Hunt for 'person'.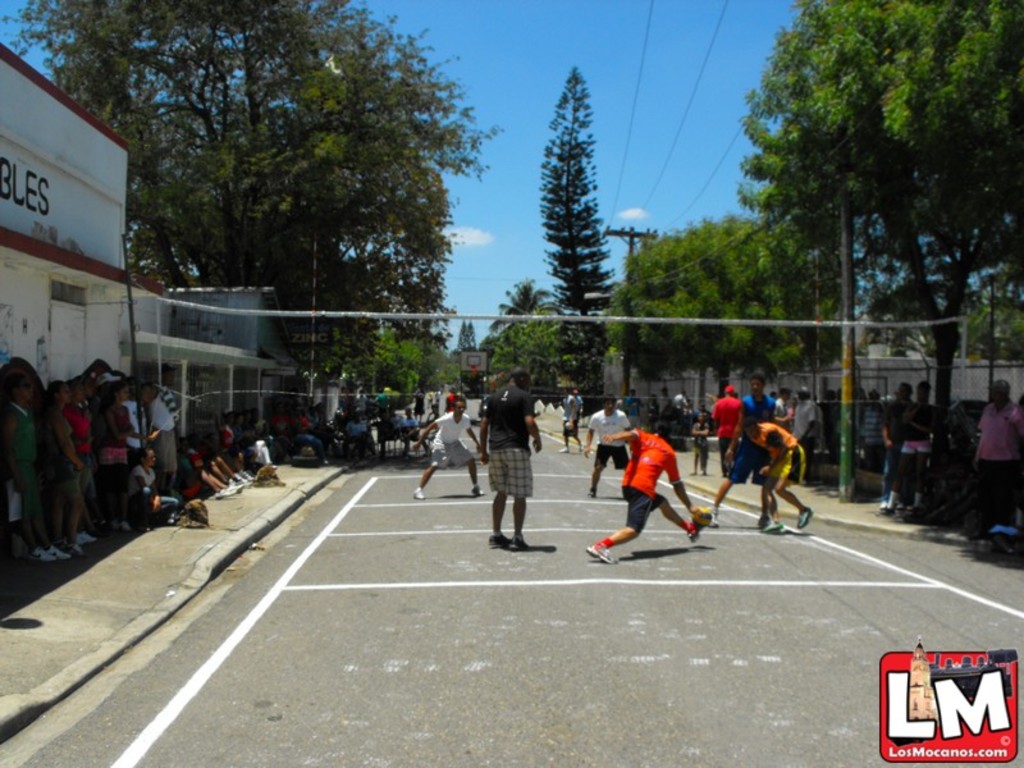
Hunted down at bbox=[586, 393, 630, 495].
